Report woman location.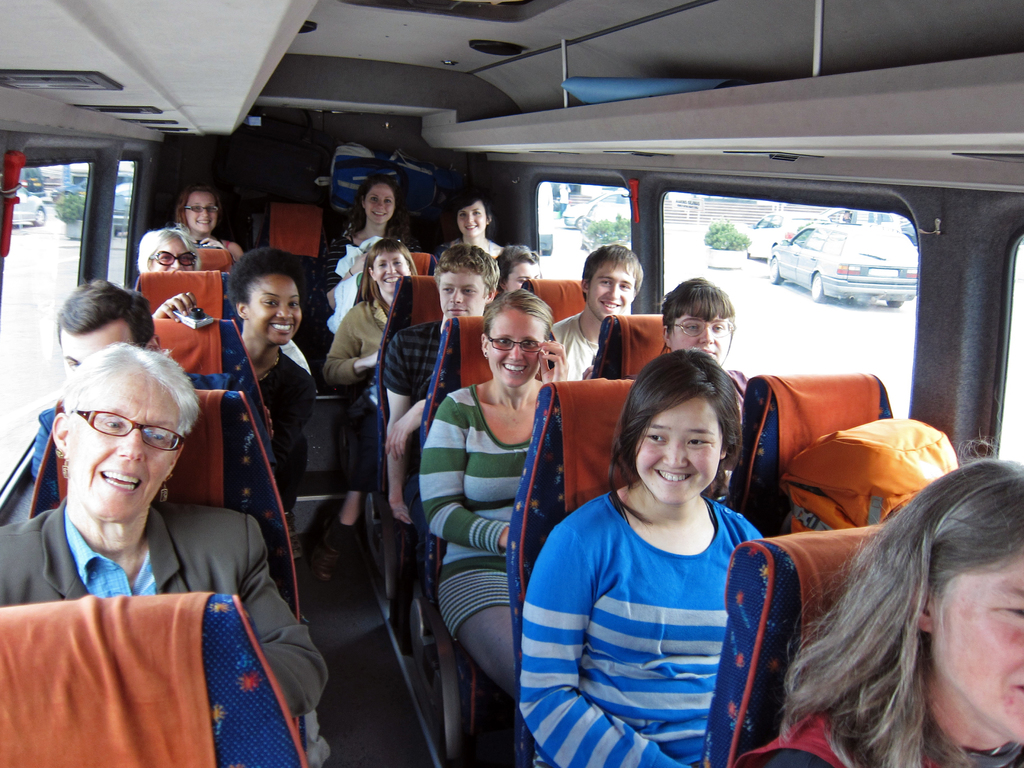
Report: x1=316, y1=239, x2=429, y2=589.
